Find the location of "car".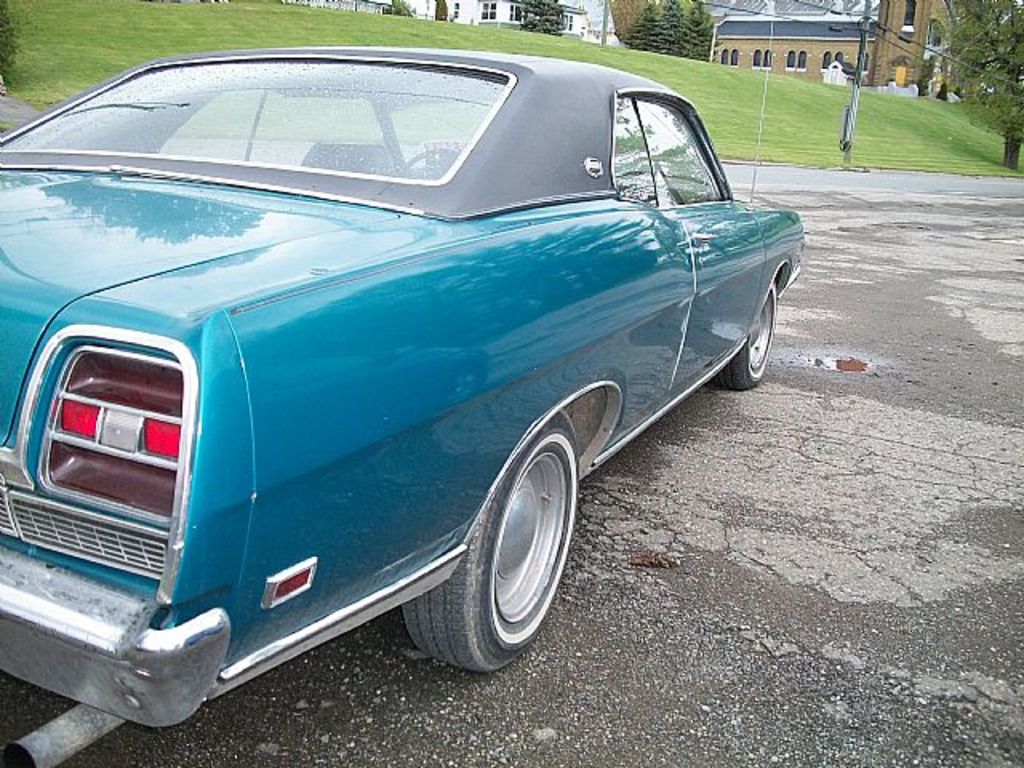
Location: crop(0, 11, 810, 766).
